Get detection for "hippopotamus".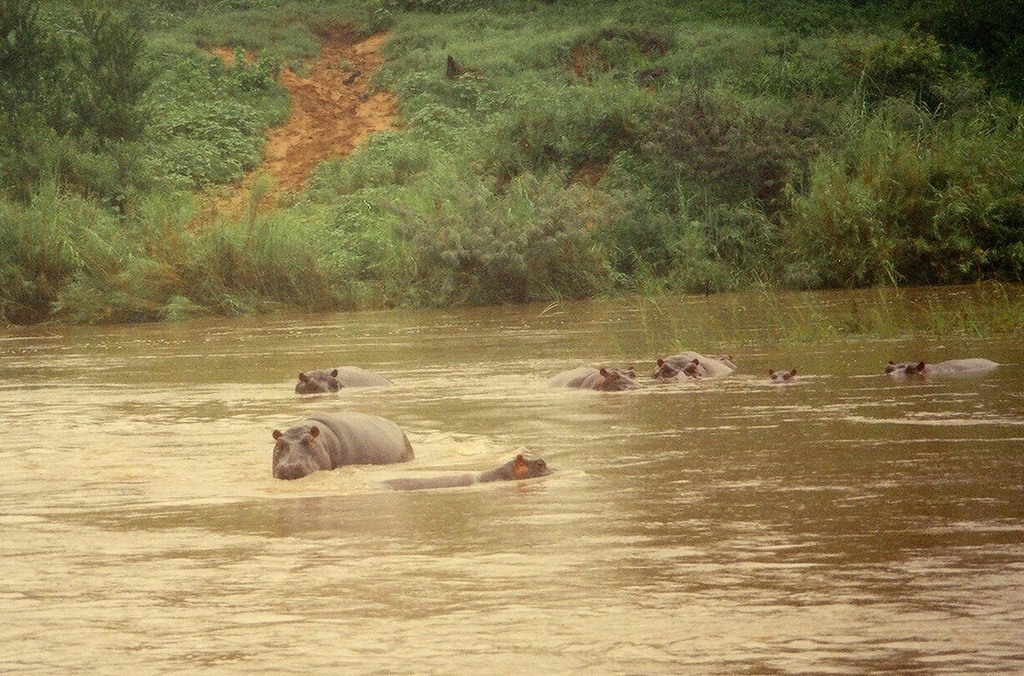
Detection: [541,366,652,392].
